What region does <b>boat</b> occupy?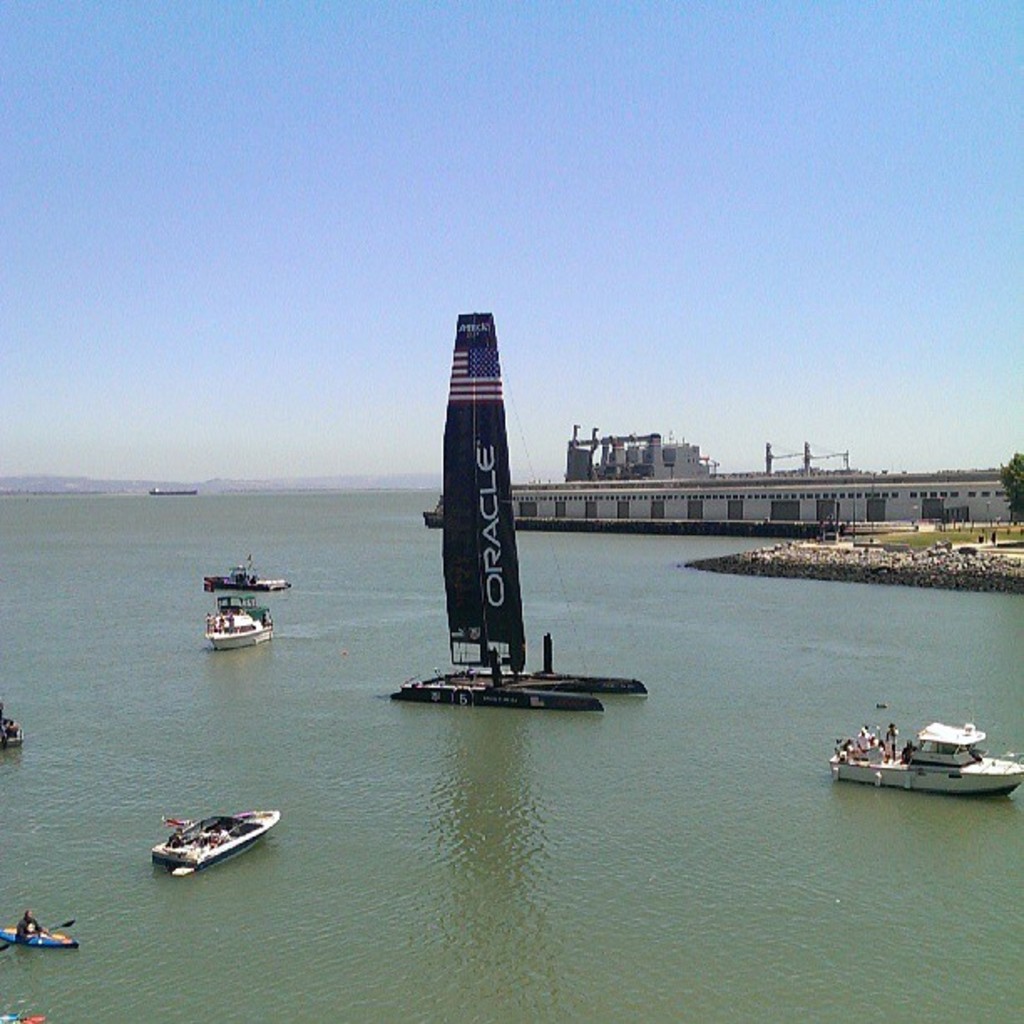
206,601,284,653.
